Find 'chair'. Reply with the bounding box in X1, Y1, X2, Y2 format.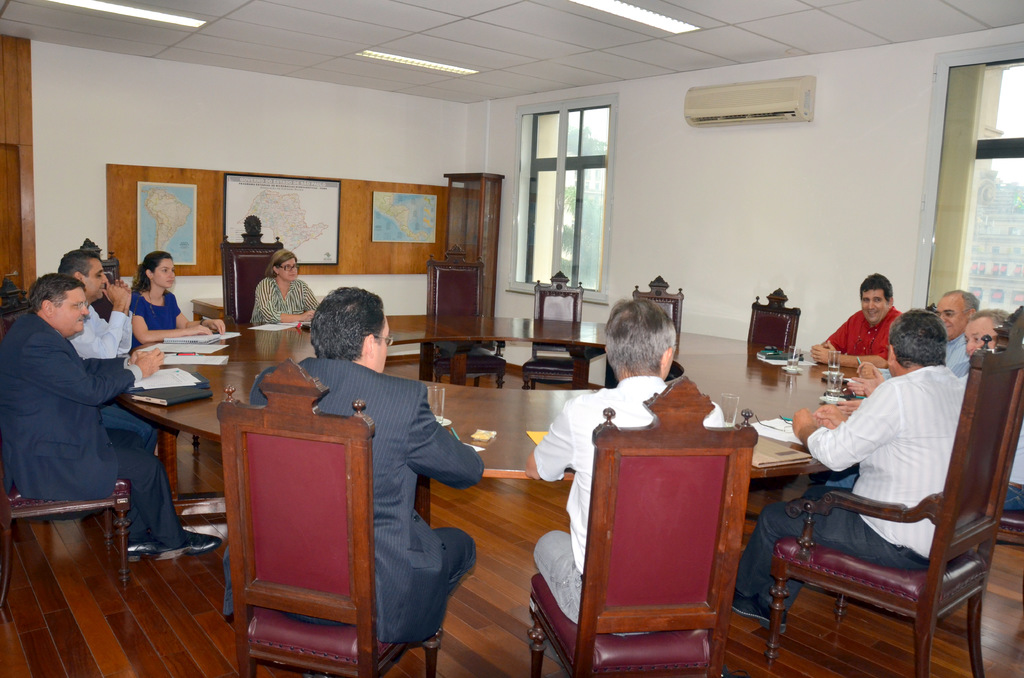
749, 286, 799, 358.
